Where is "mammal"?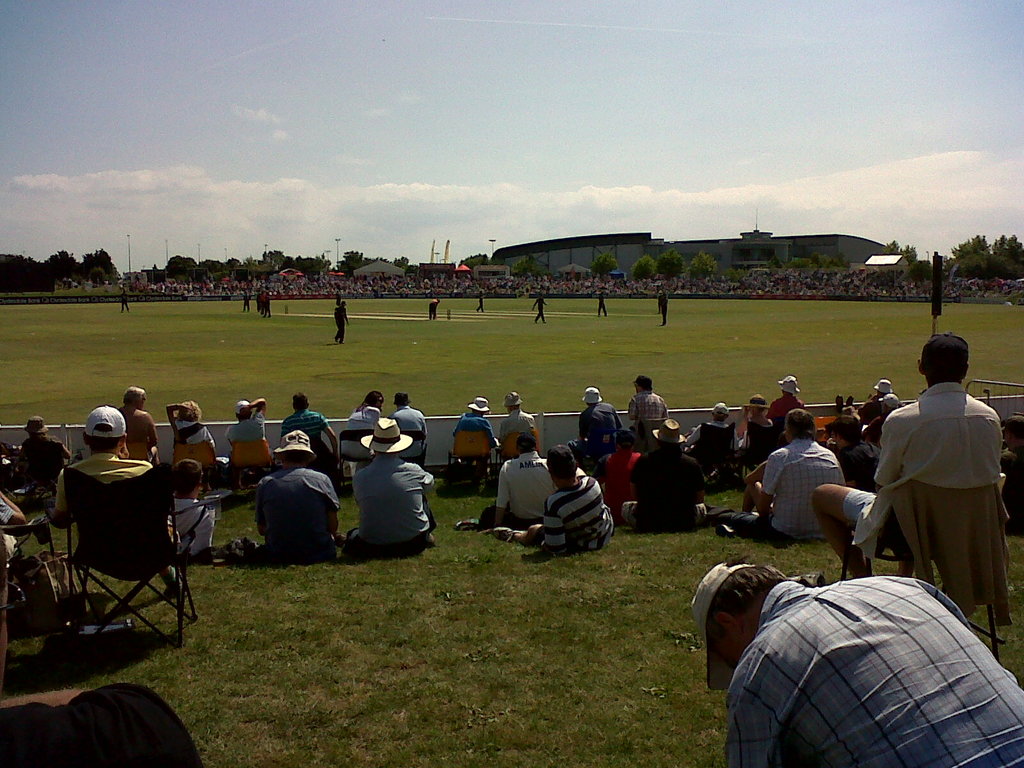
504 440 615 554.
